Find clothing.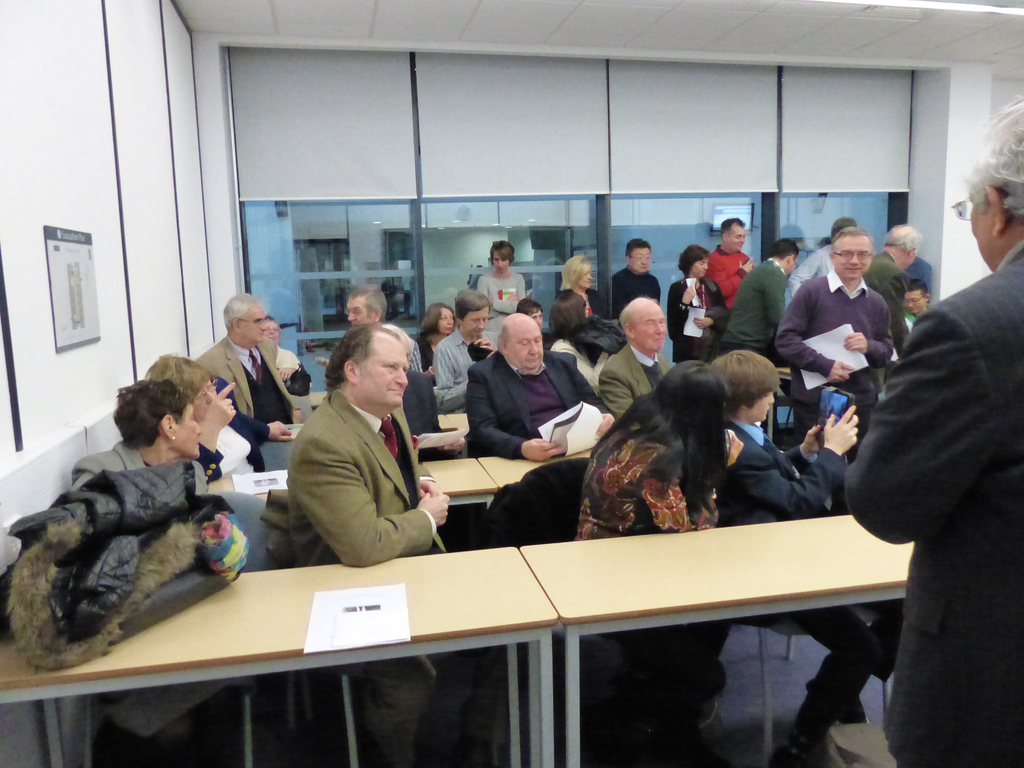
(414,331,431,378).
